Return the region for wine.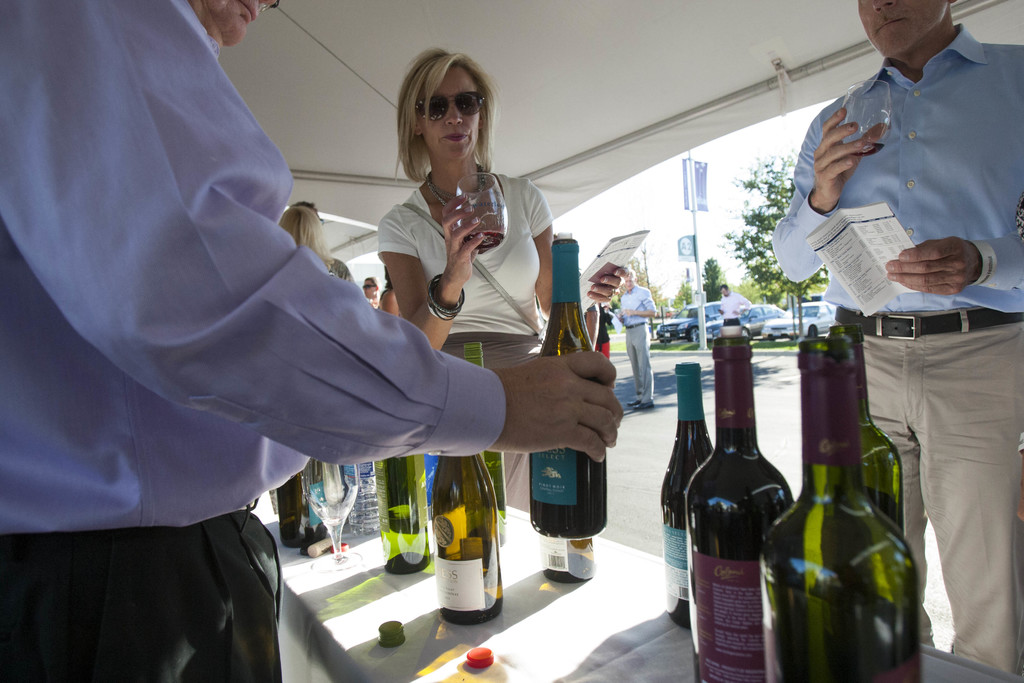
533/236/605/534.
